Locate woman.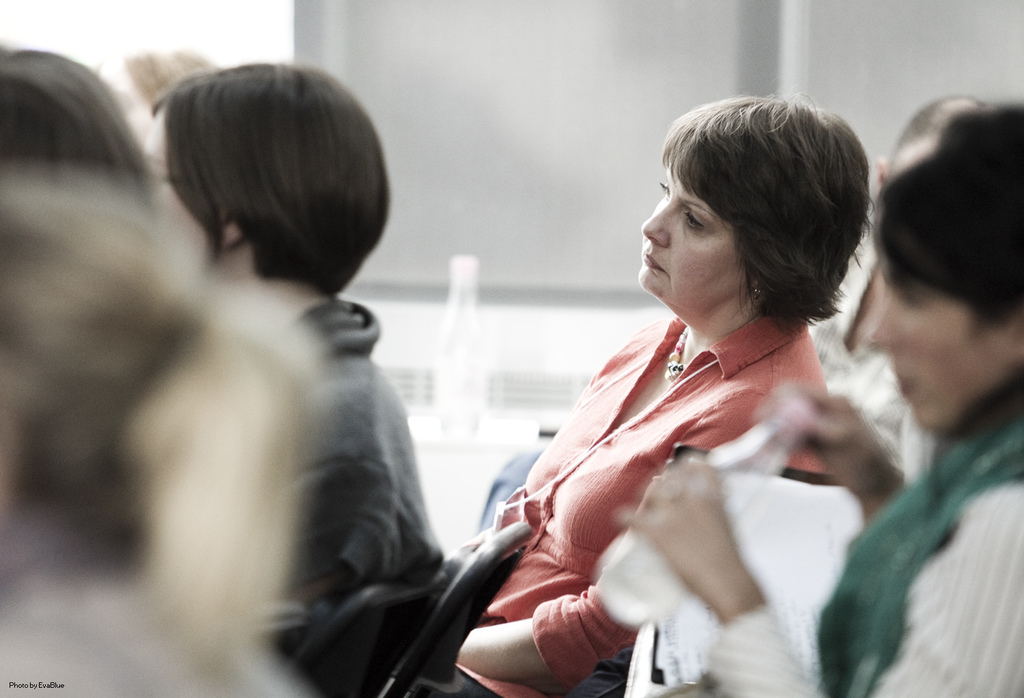
Bounding box: 615:102:1023:697.
